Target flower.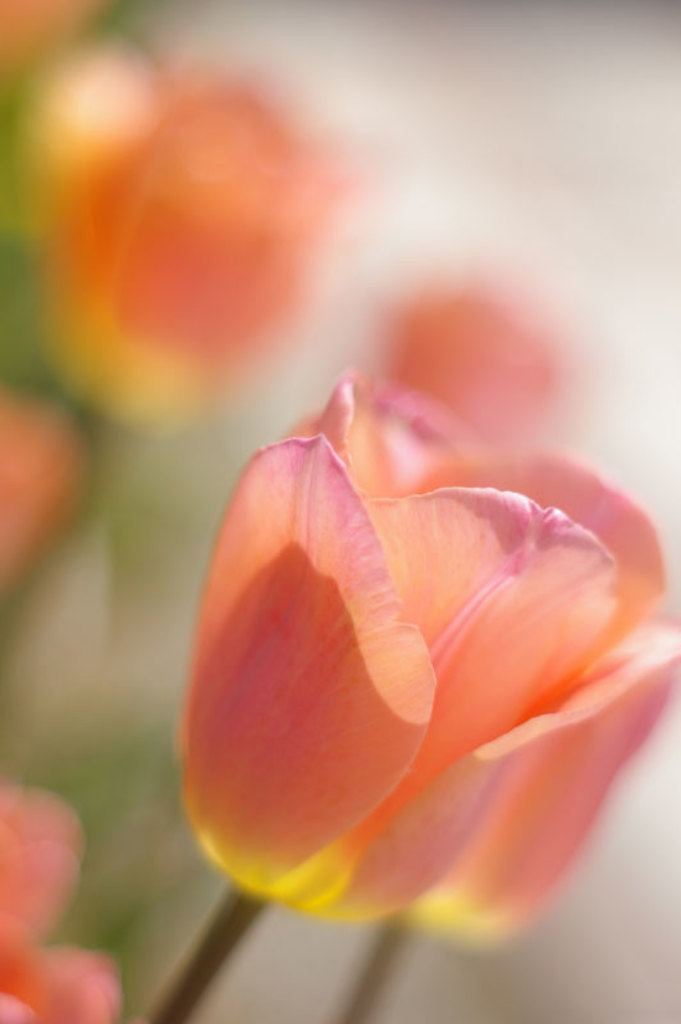
Target region: region(0, 780, 109, 1023).
